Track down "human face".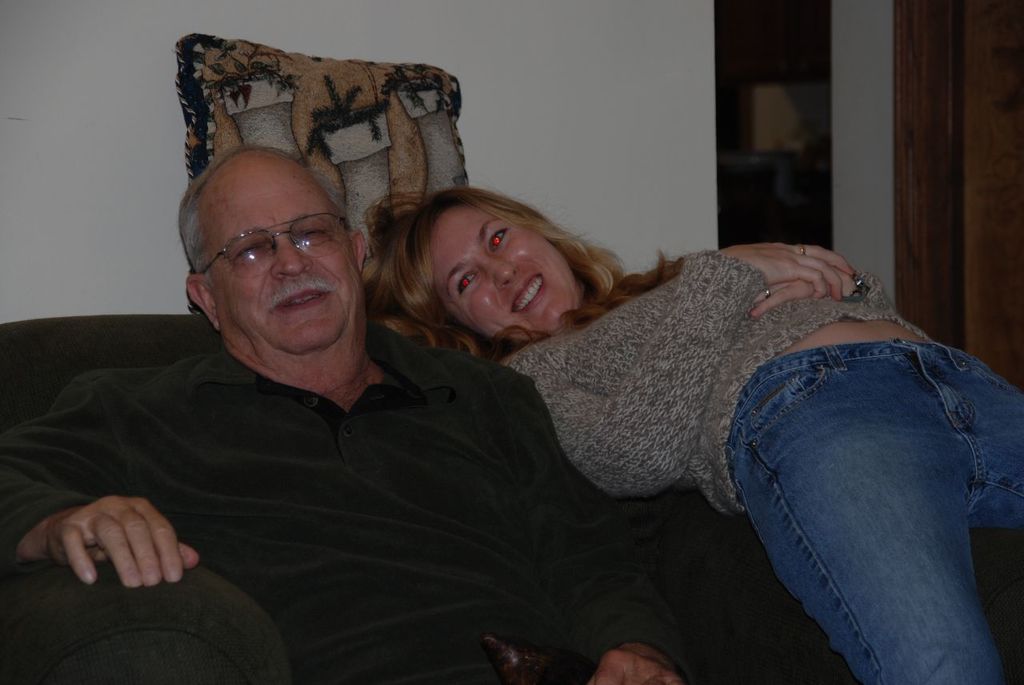
Tracked to [left=432, top=205, right=578, bottom=343].
